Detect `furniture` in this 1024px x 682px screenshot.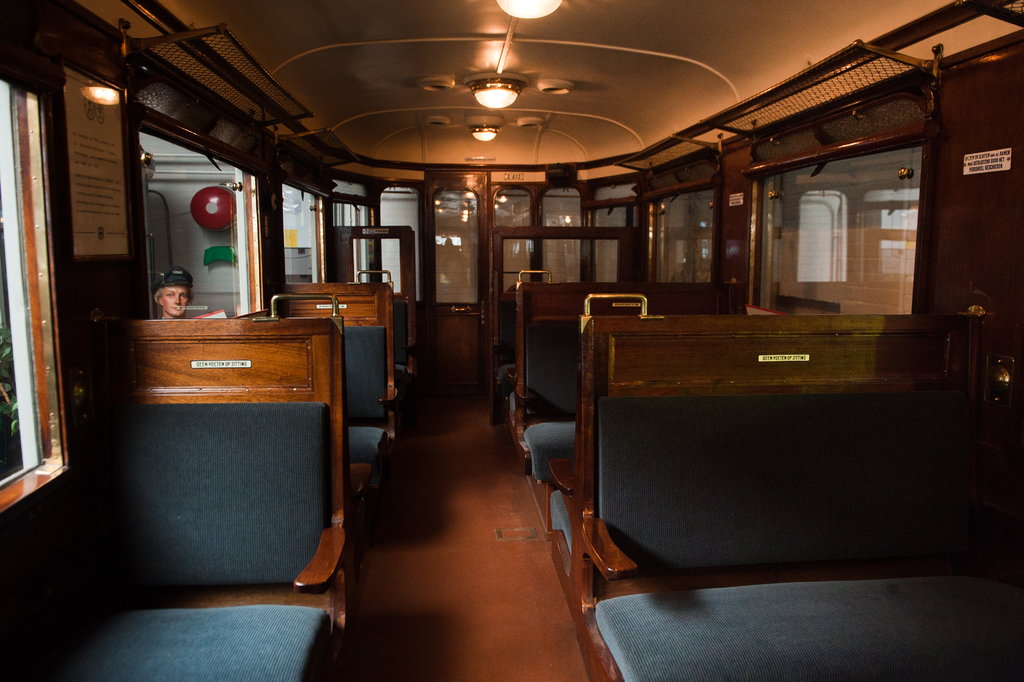
Detection: left=2, top=294, right=373, bottom=681.
